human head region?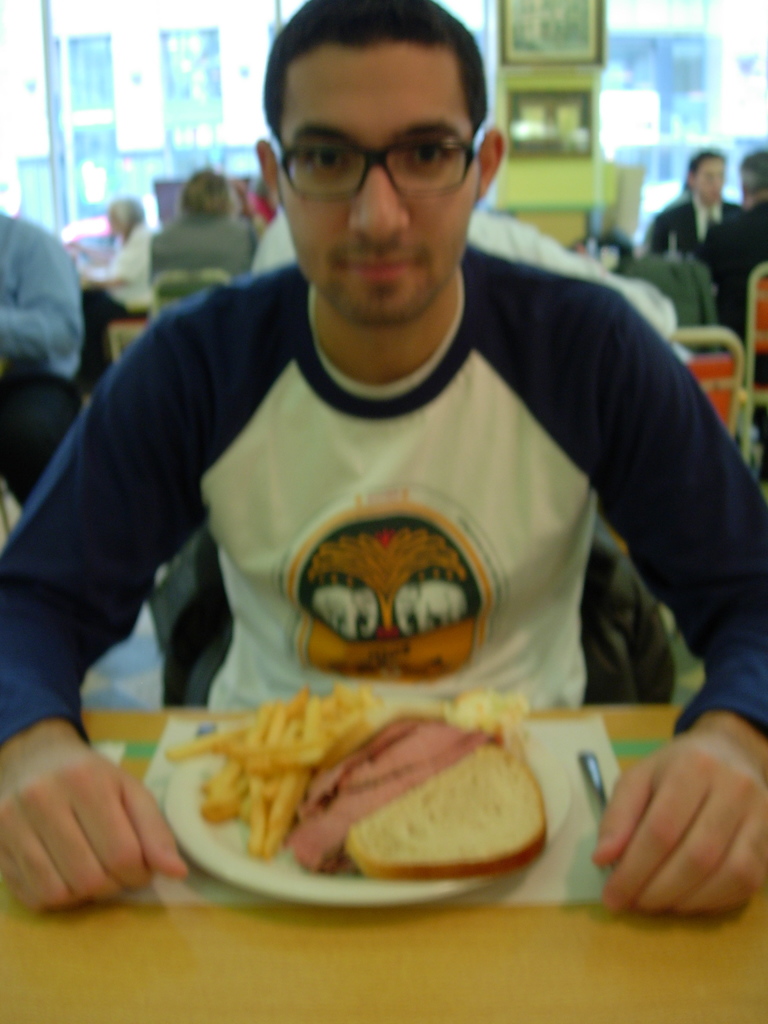
l=183, t=166, r=232, b=216
